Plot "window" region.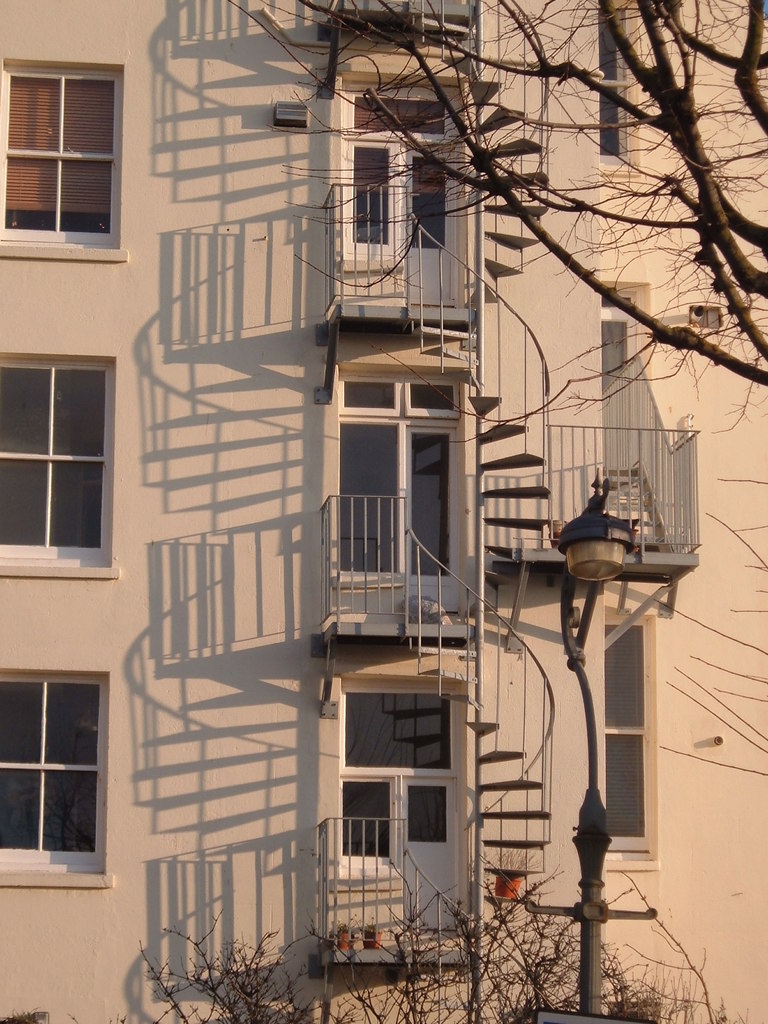
Plotted at [594,8,623,168].
